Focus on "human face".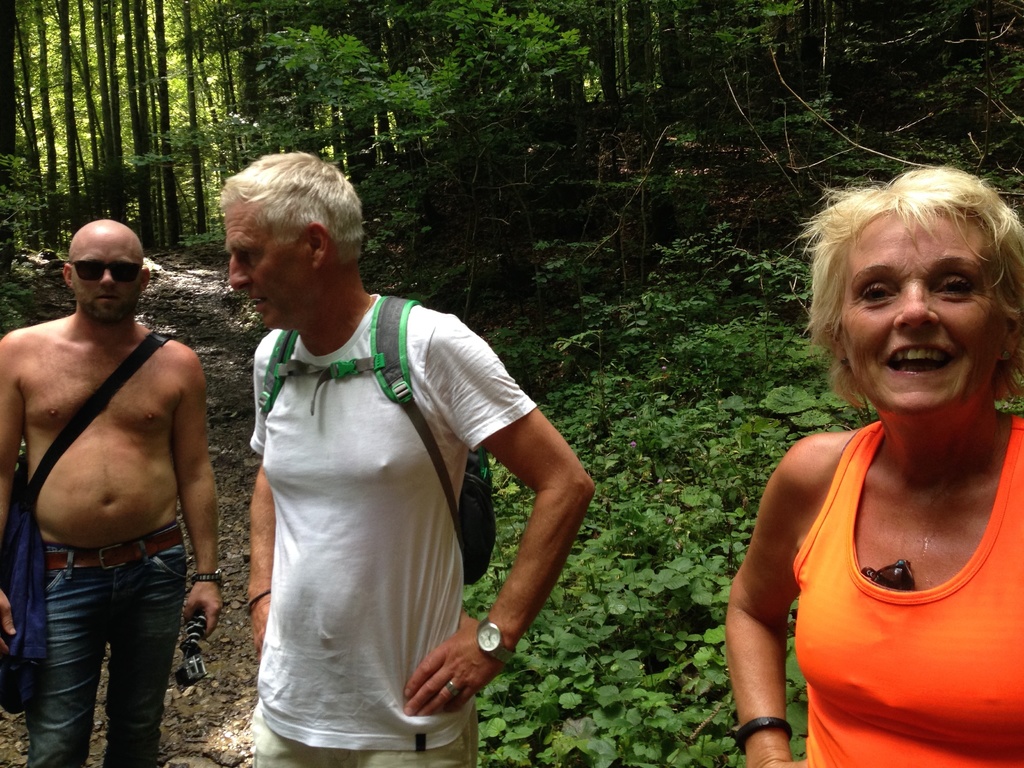
Focused at <bbox>72, 231, 138, 323</bbox>.
